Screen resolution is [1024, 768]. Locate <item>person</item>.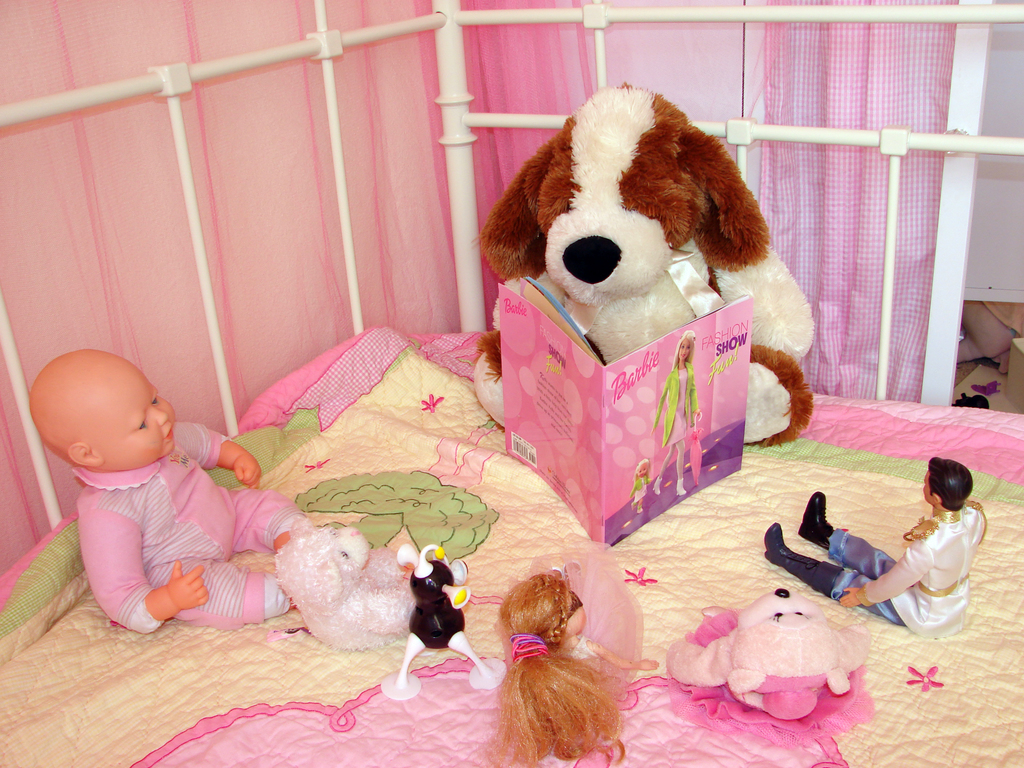
box(47, 318, 273, 660).
